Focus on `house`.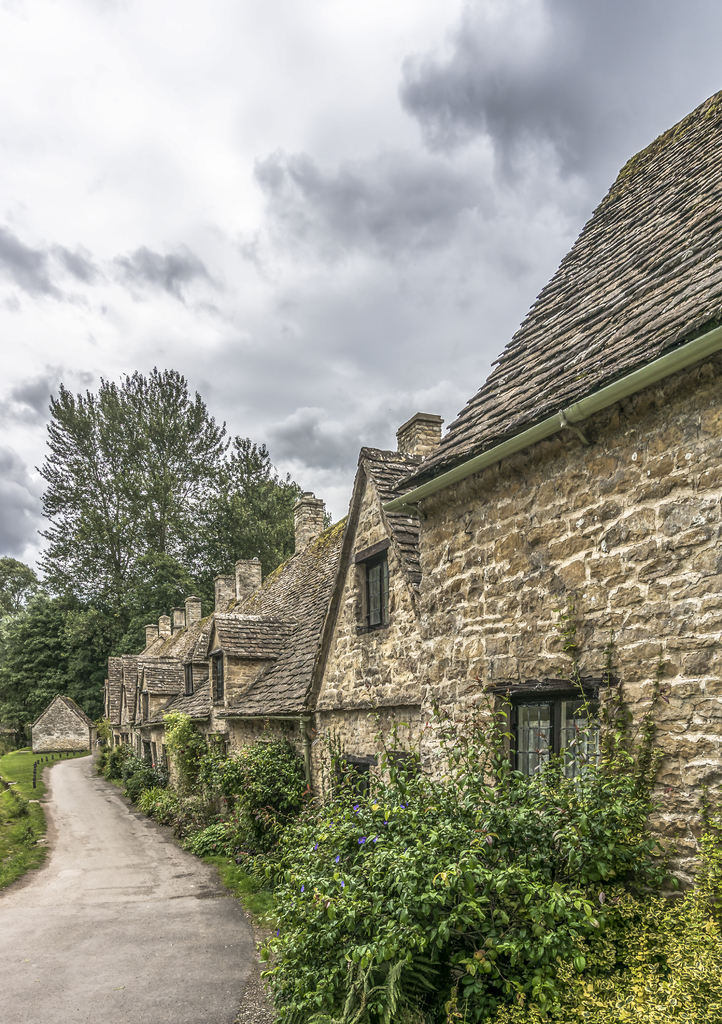
Focused at BBox(295, 407, 448, 822).
